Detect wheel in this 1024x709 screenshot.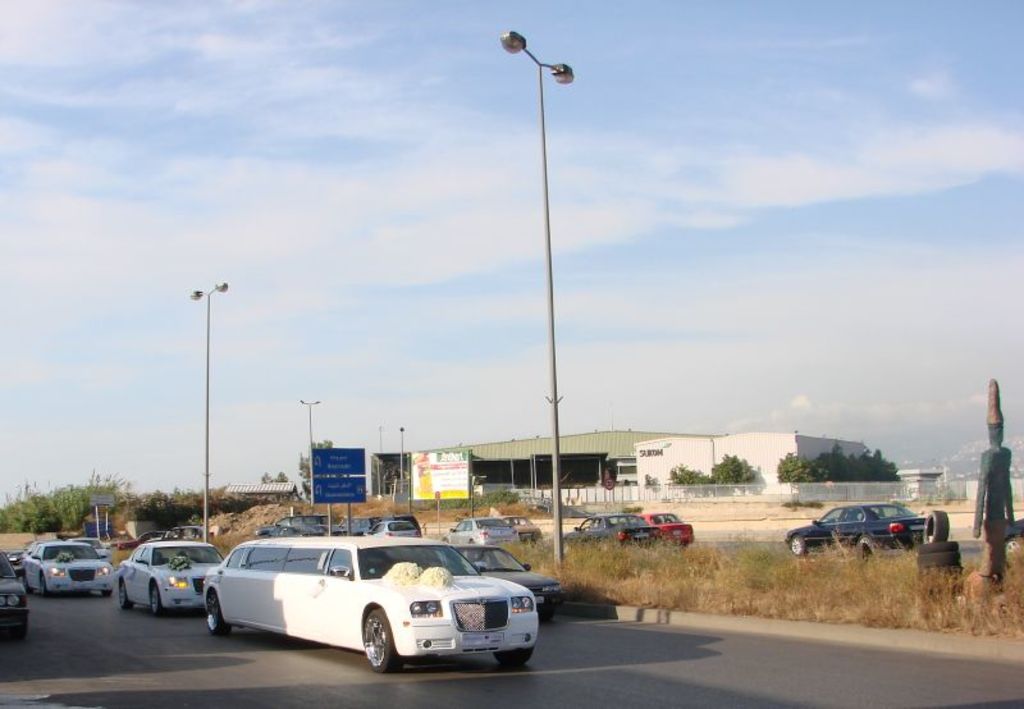
Detection: 14,618,31,639.
